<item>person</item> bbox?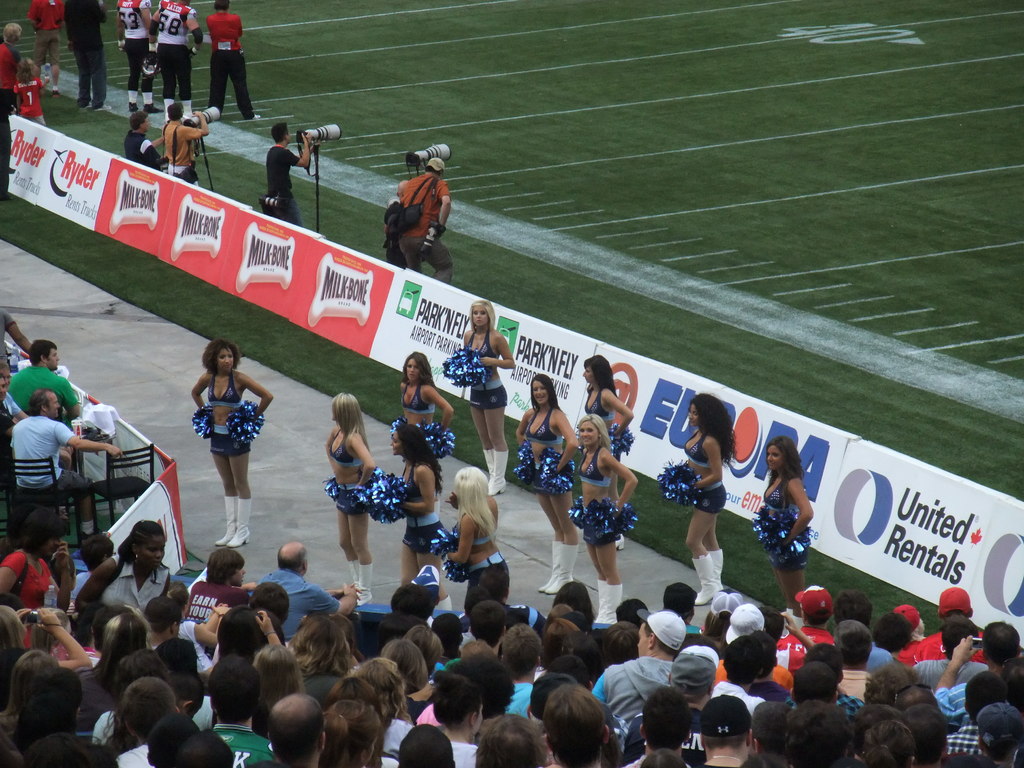
region(400, 354, 458, 458)
